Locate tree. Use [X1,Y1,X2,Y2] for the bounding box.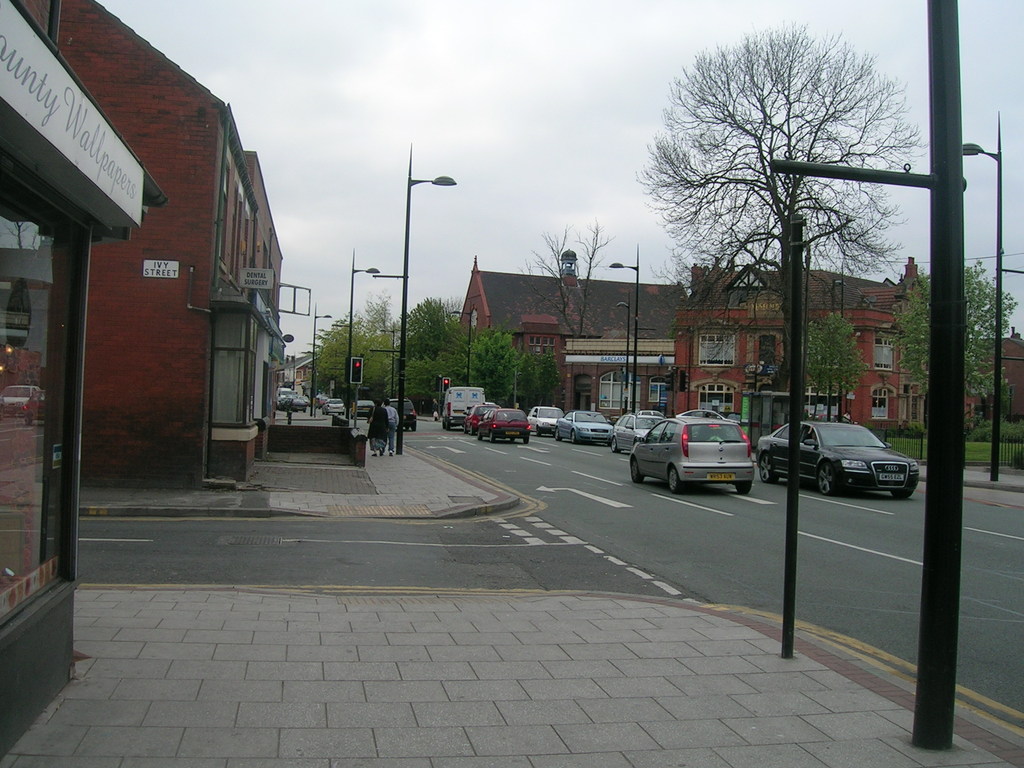
[296,310,390,393].
